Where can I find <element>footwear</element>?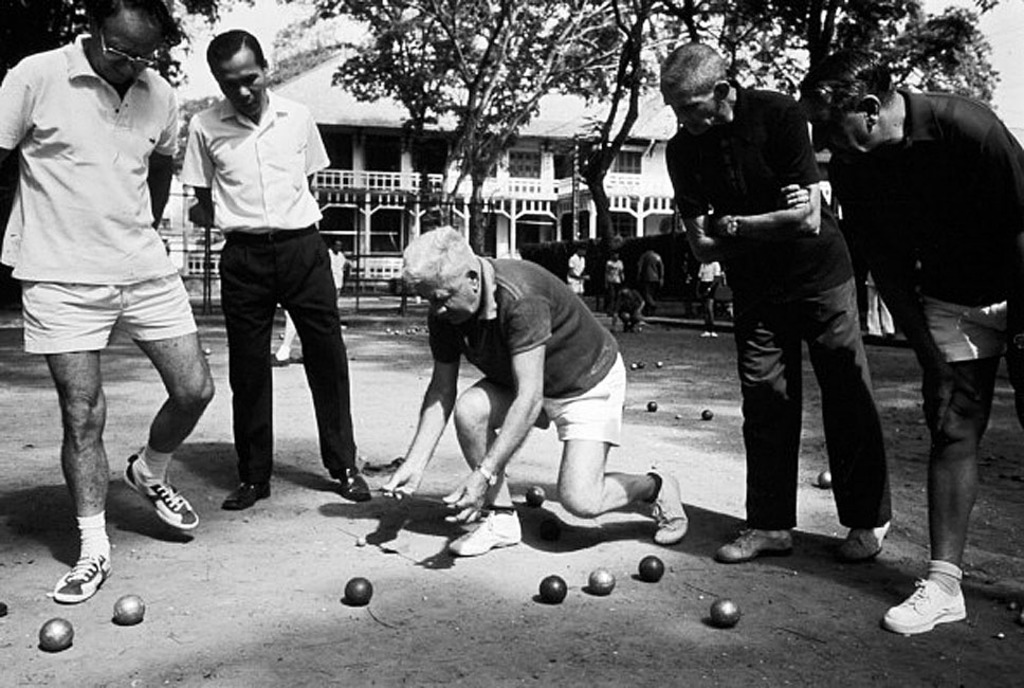
You can find it at BBox(222, 481, 273, 511).
